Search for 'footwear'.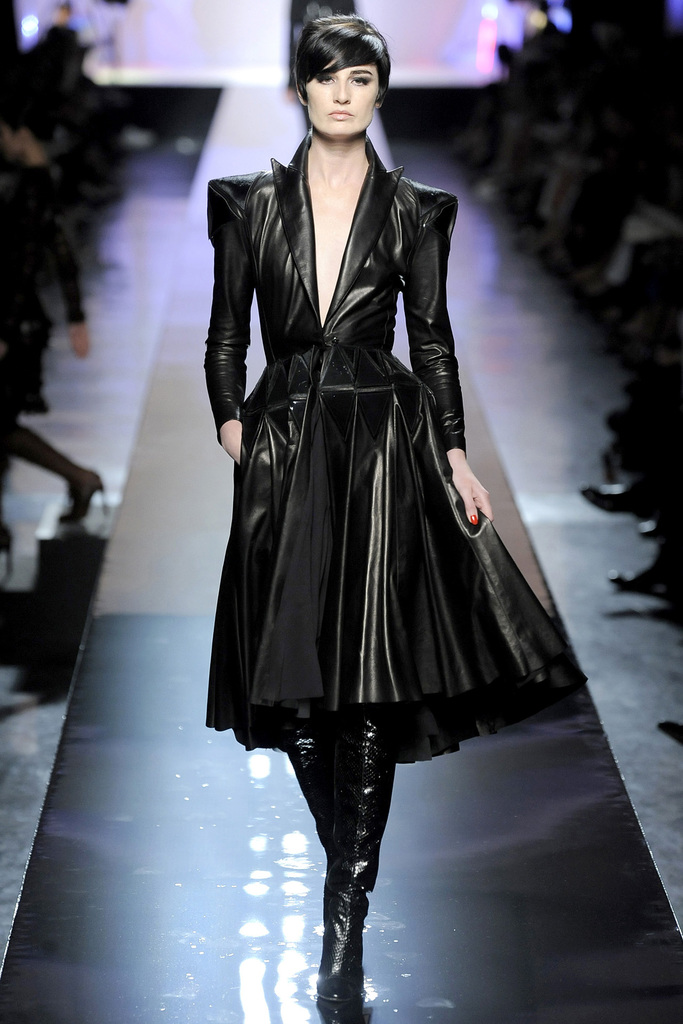
Found at region(319, 917, 377, 1009).
